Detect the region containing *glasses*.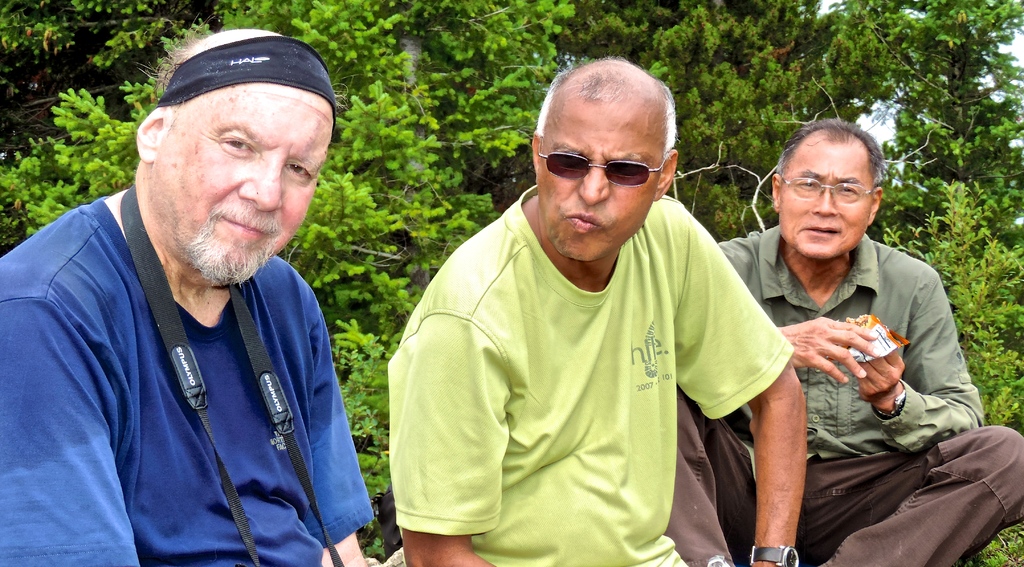
{"left": 539, "top": 140, "right": 676, "bottom": 187}.
